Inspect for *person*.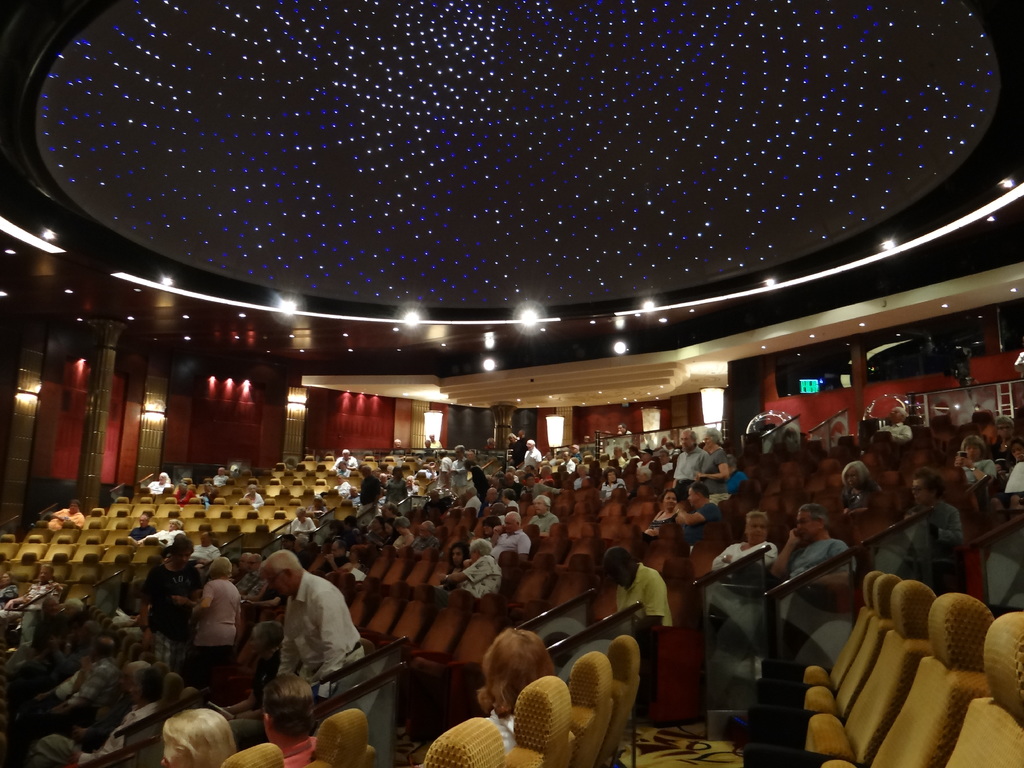
Inspection: [330,450,358,471].
